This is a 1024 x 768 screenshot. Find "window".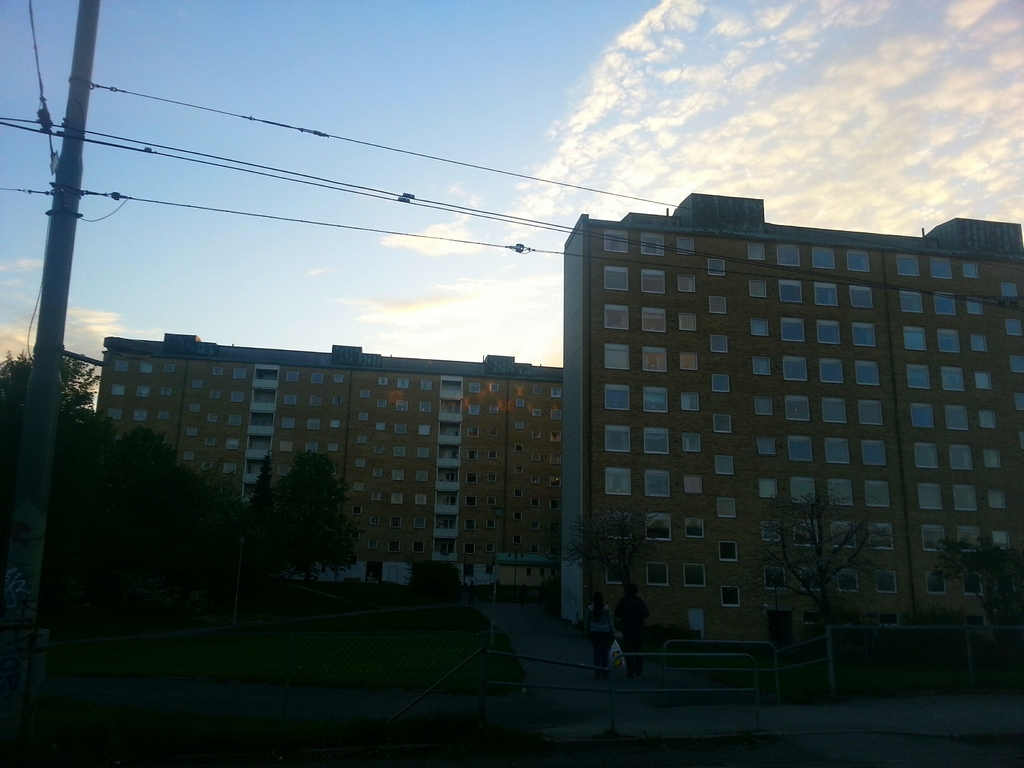
Bounding box: bbox=[822, 397, 849, 423].
